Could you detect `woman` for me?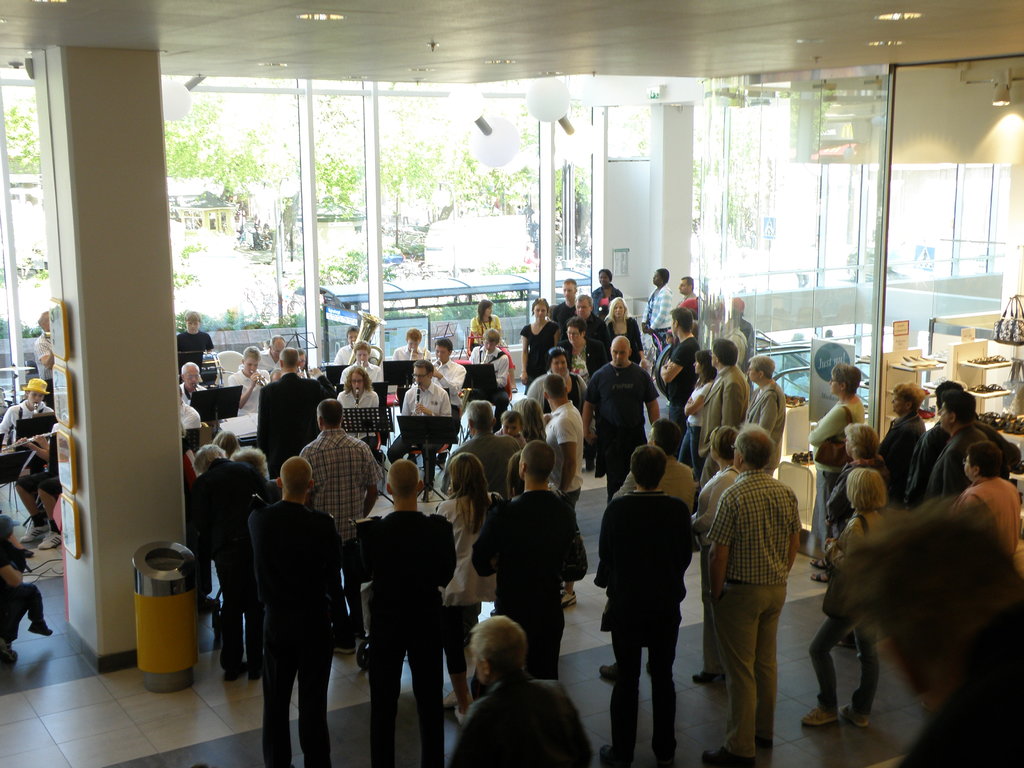
Detection result: [x1=557, y1=319, x2=607, y2=374].
